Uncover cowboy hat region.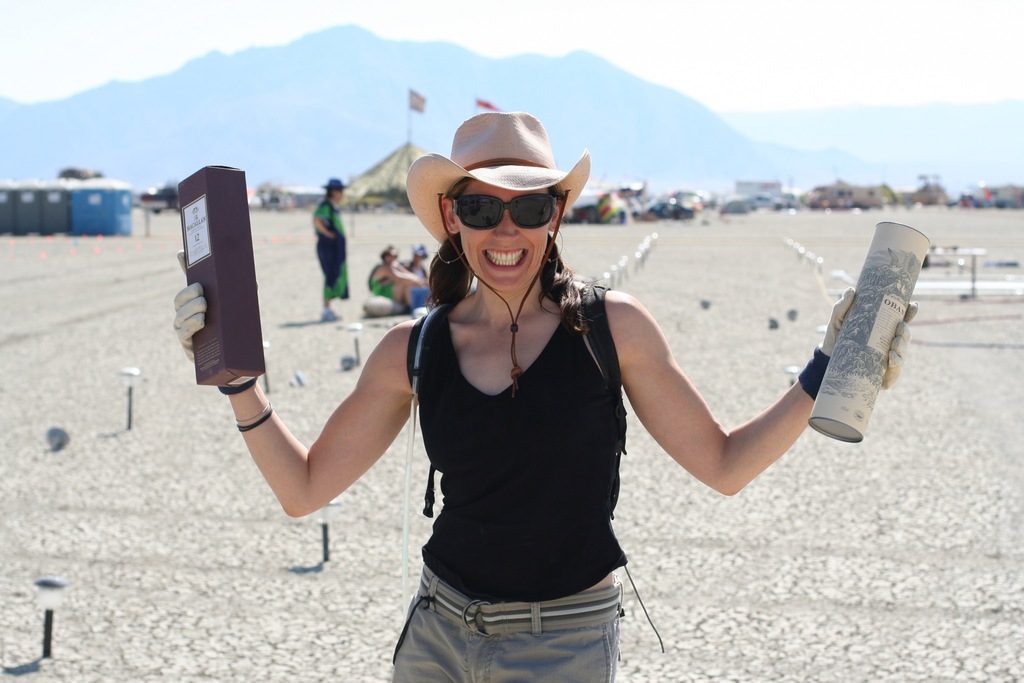
Uncovered: x1=403, y1=110, x2=590, y2=243.
